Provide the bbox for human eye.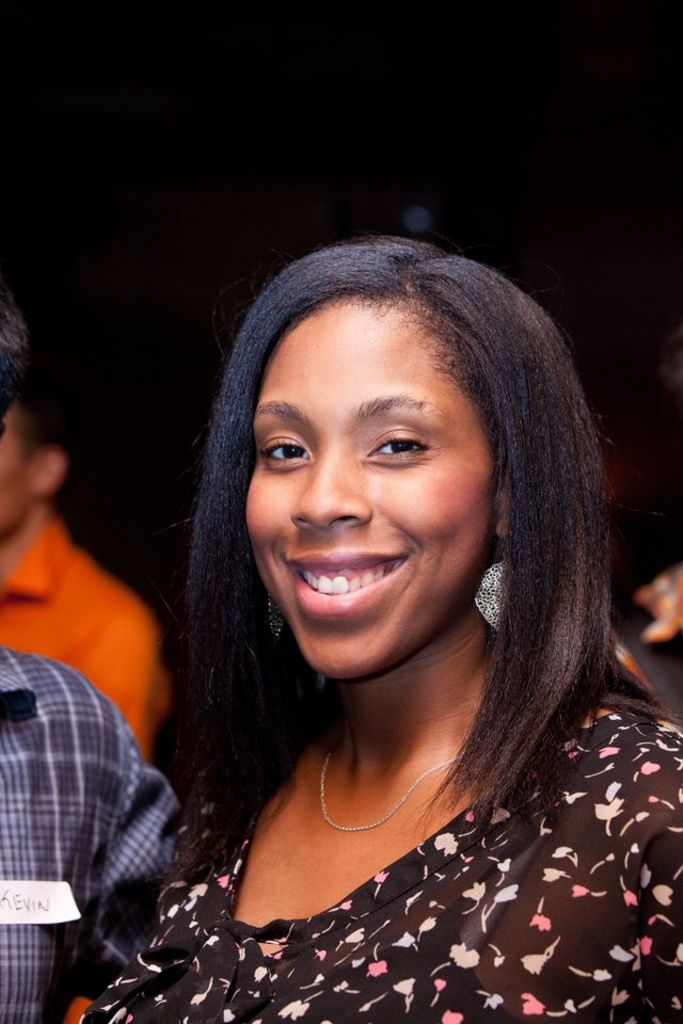
{"left": 361, "top": 426, "right": 442, "bottom": 462}.
